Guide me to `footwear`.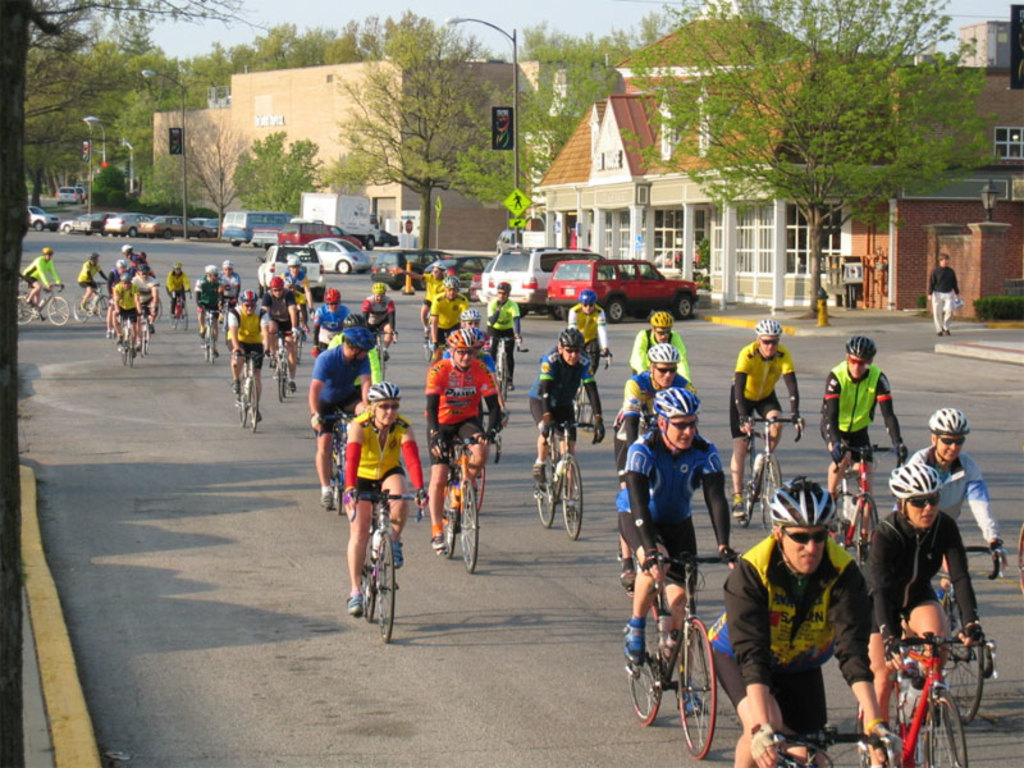
Guidance: box=[347, 588, 361, 618].
